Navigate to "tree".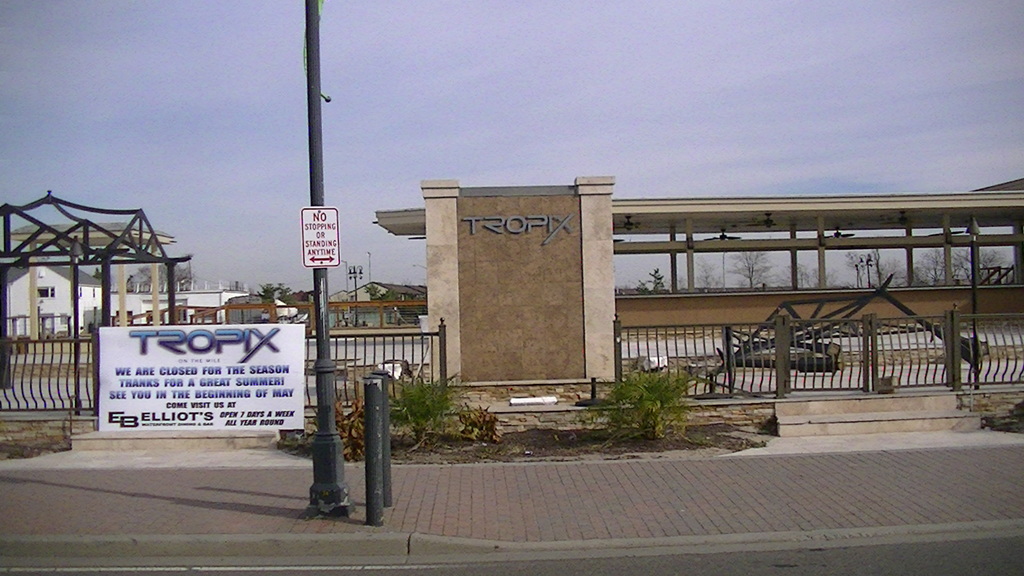
Navigation target: 691, 257, 721, 288.
